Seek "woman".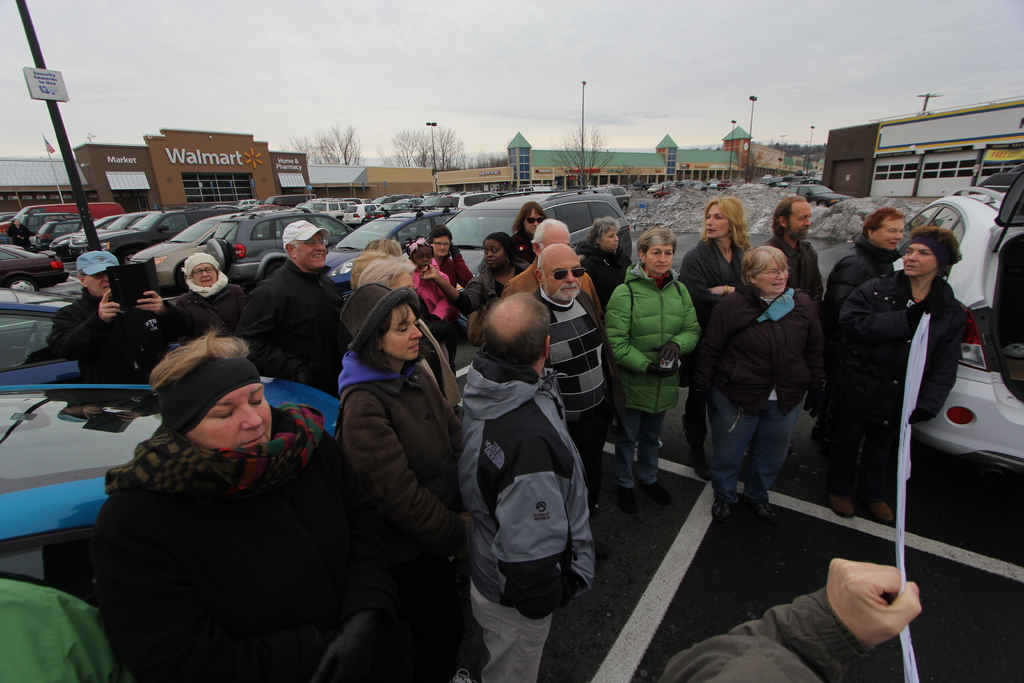
{"left": 607, "top": 236, "right": 703, "bottom": 514}.
